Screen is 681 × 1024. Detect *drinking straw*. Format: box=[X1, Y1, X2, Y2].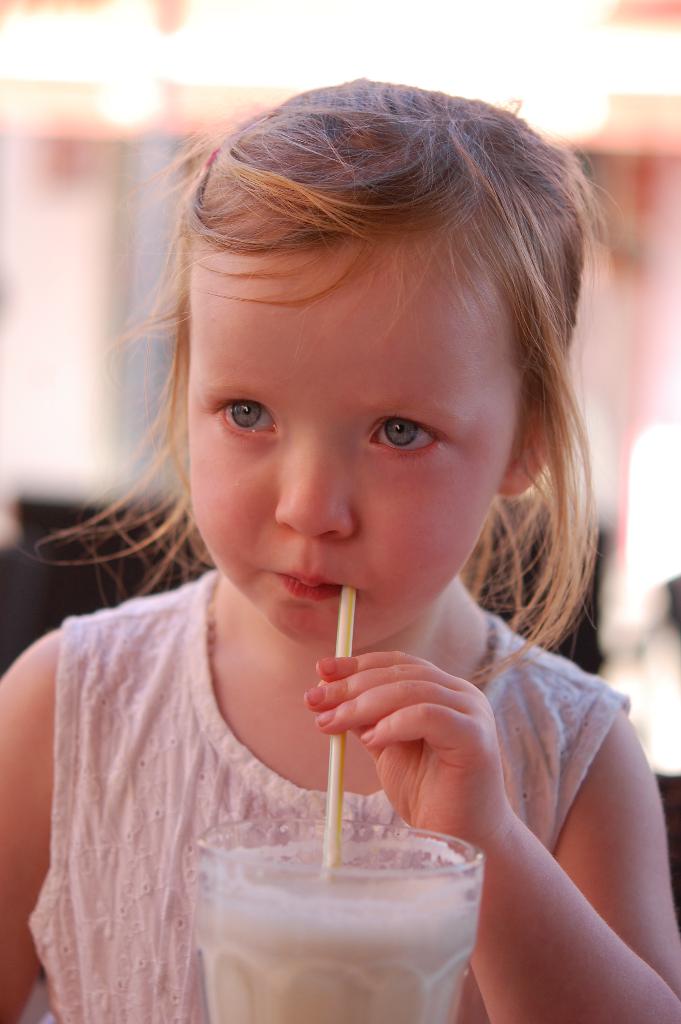
box=[315, 586, 359, 879].
